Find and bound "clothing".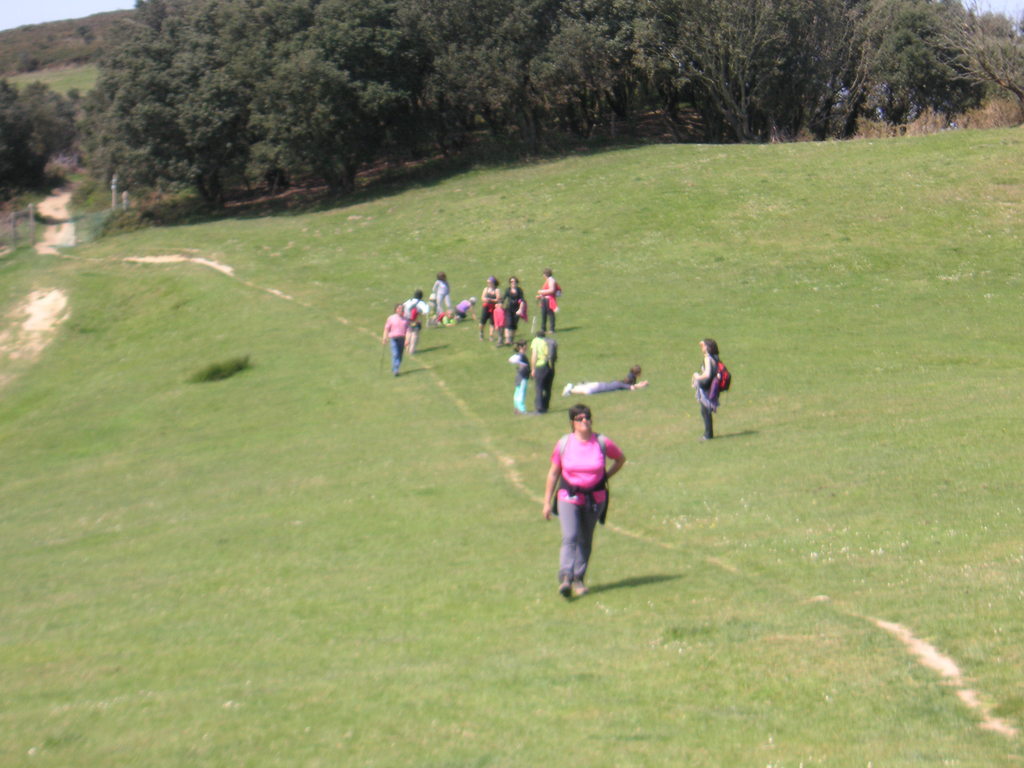
Bound: (592,374,634,394).
